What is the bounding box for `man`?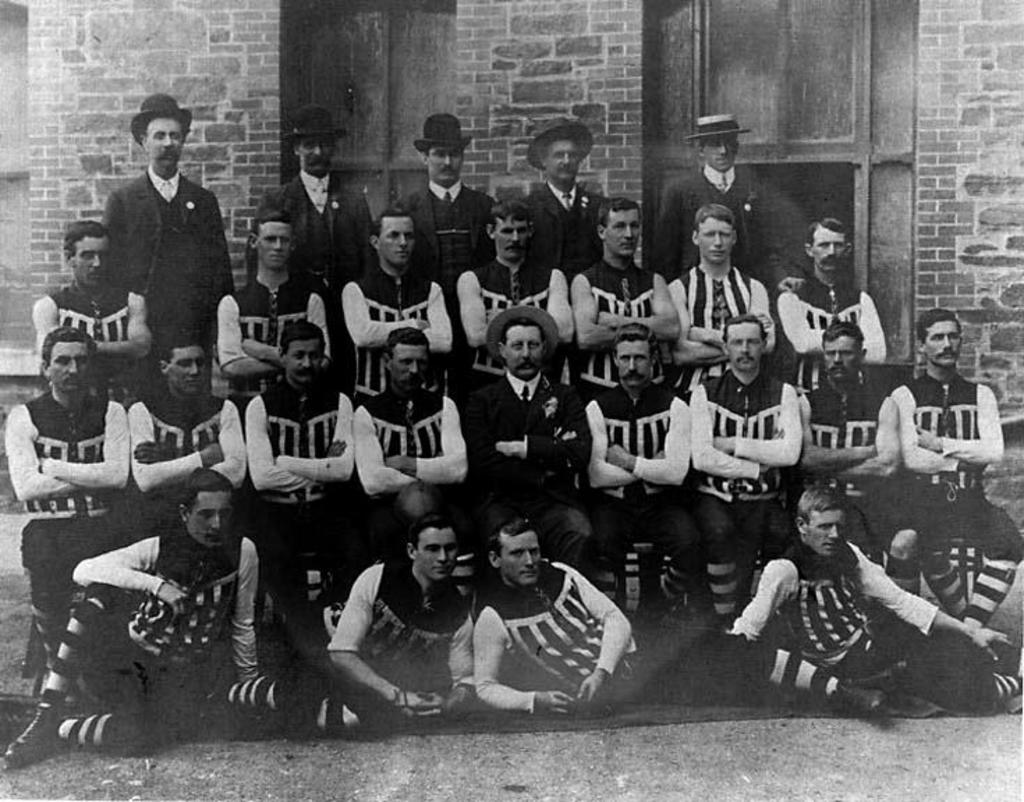
{"left": 100, "top": 100, "right": 237, "bottom": 338}.
